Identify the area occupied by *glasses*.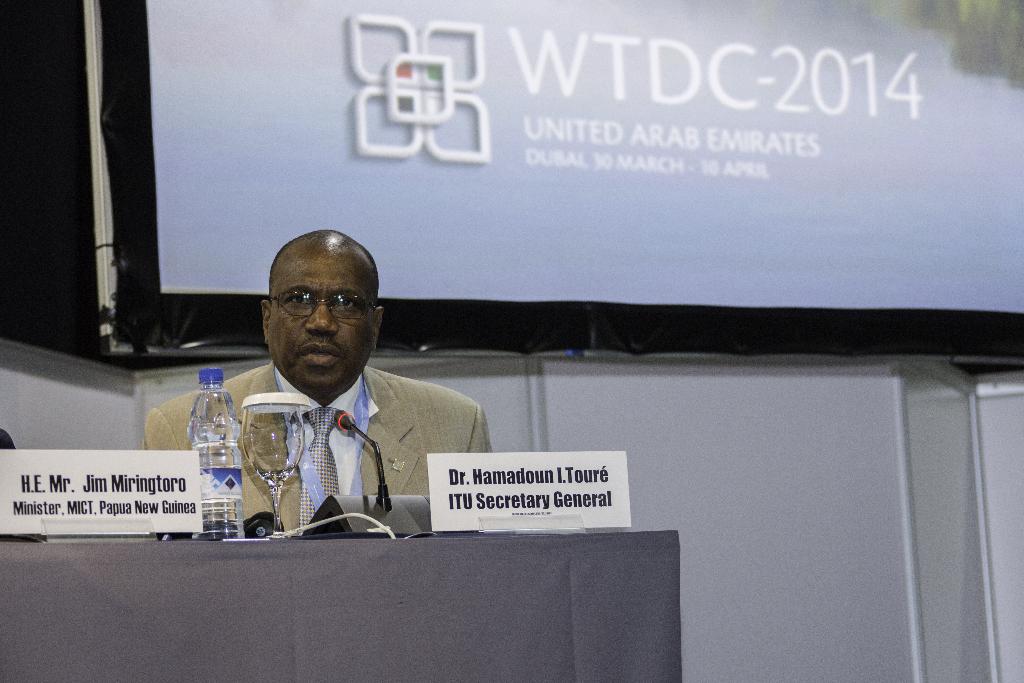
Area: [x1=261, y1=284, x2=377, y2=336].
